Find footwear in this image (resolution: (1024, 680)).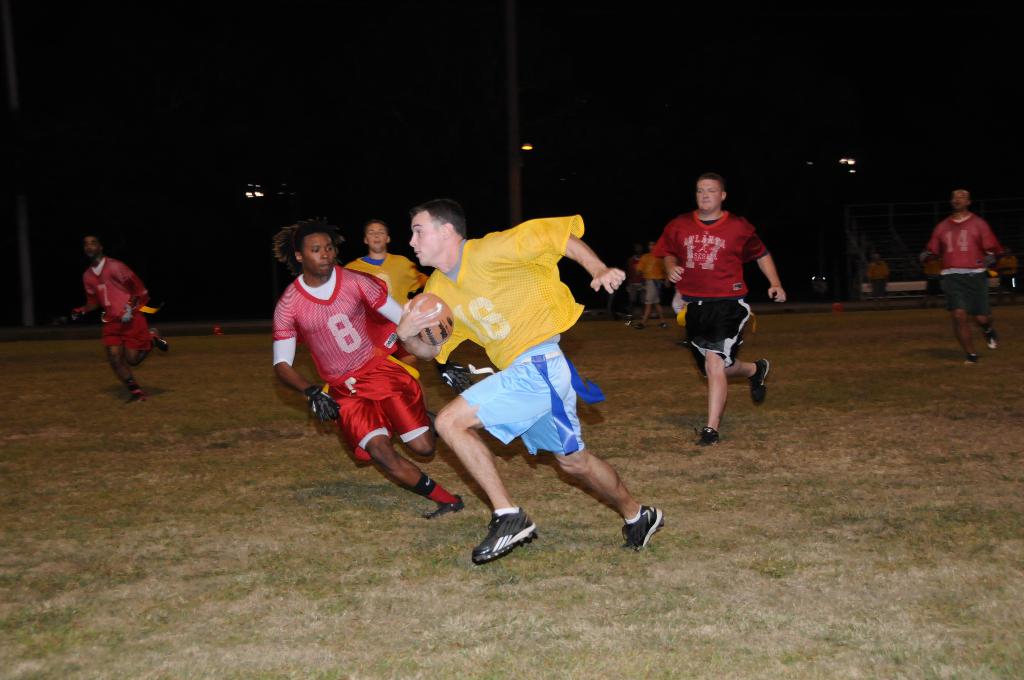
region(477, 508, 548, 569).
